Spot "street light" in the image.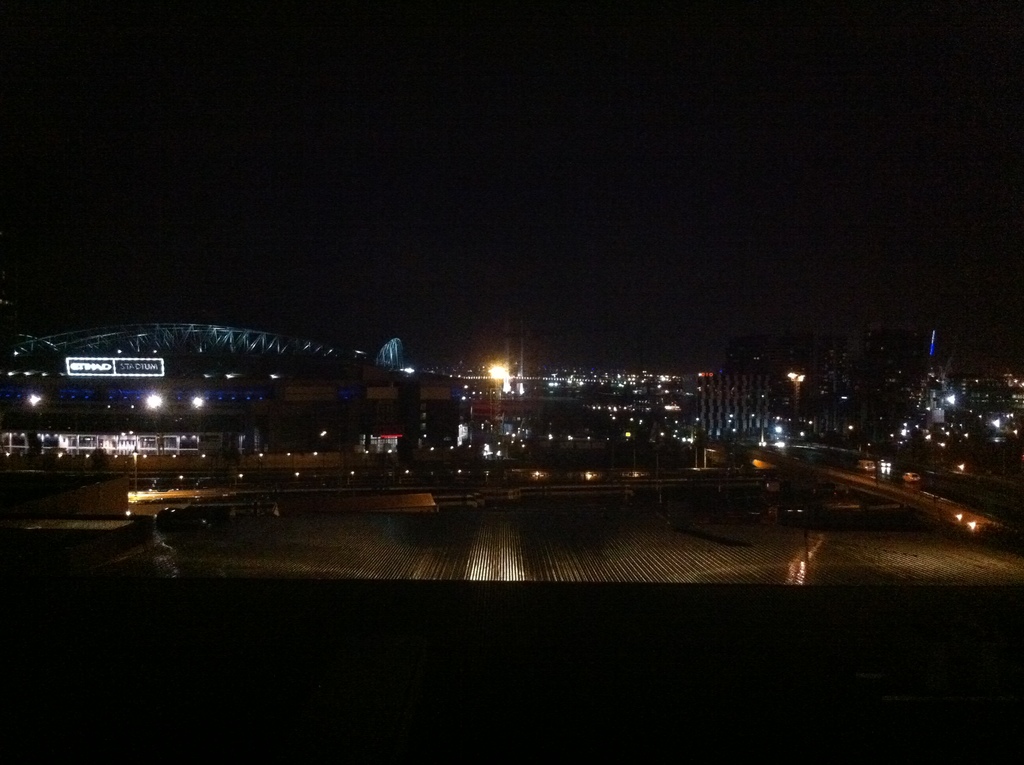
"street light" found at pyautogui.locateOnScreen(428, 443, 440, 481).
